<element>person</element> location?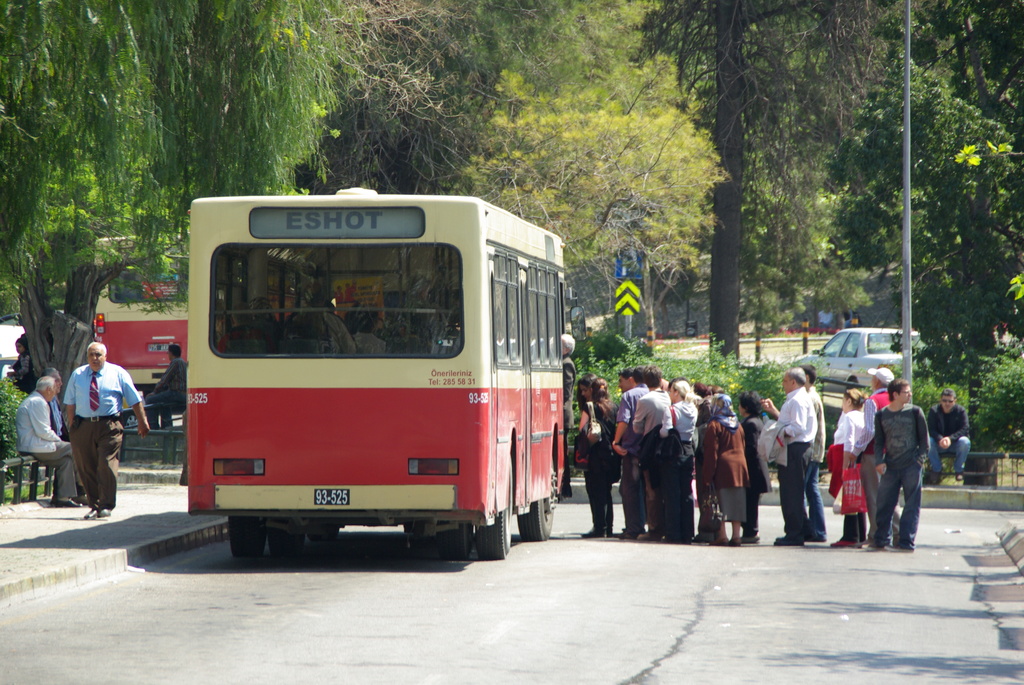
60:342:150:517
